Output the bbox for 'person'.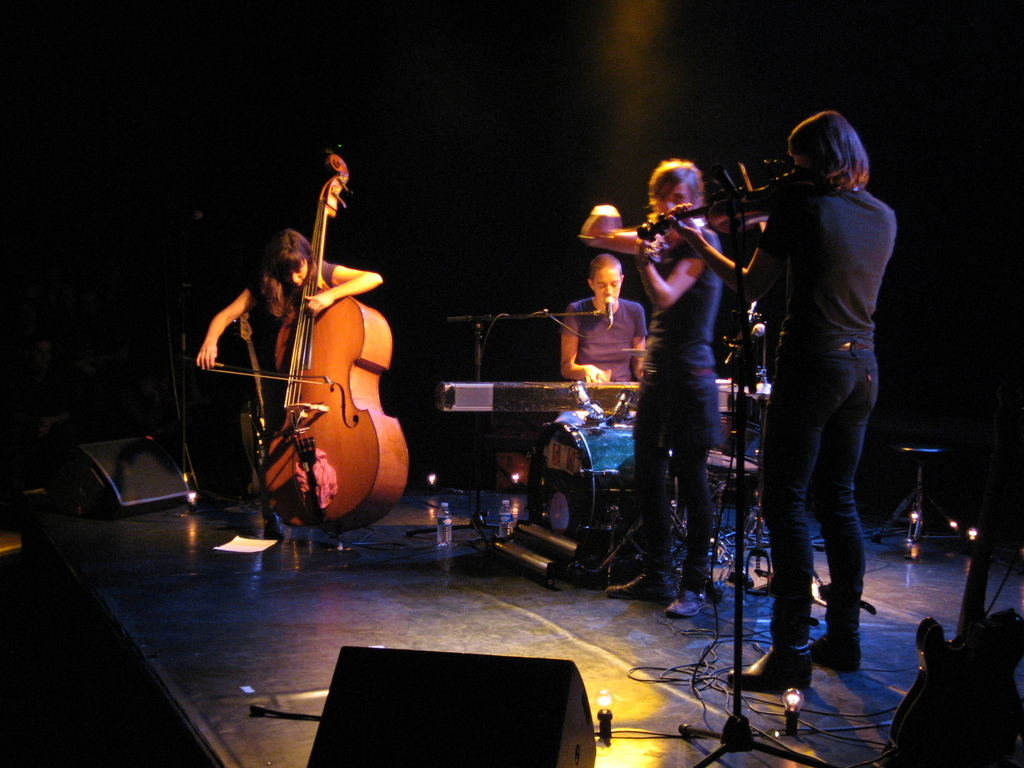
582/160/715/613.
